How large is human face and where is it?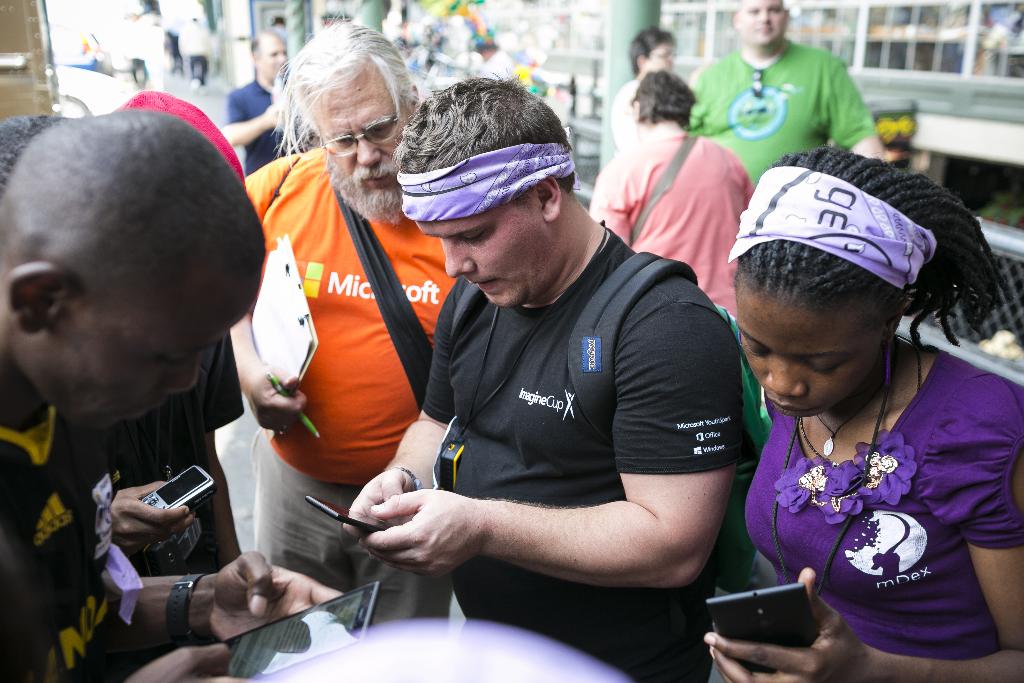
Bounding box: [x1=67, y1=264, x2=256, y2=434].
